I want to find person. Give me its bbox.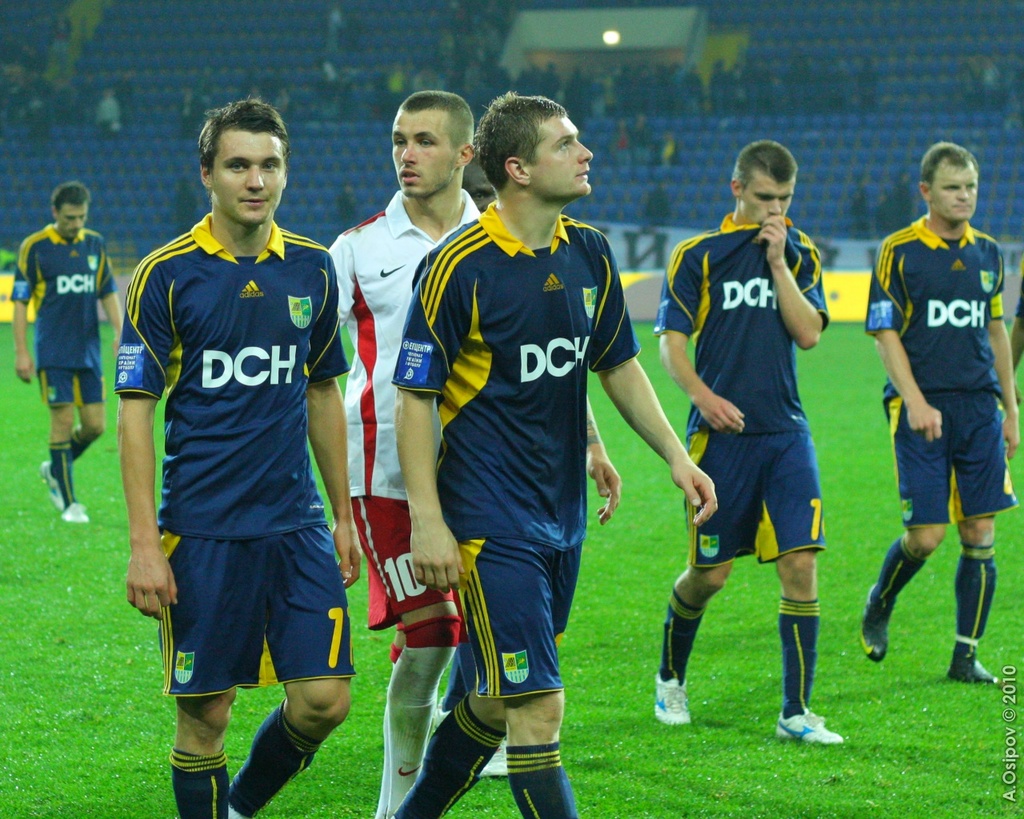
[x1=21, y1=70, x2=54, y2=139].
